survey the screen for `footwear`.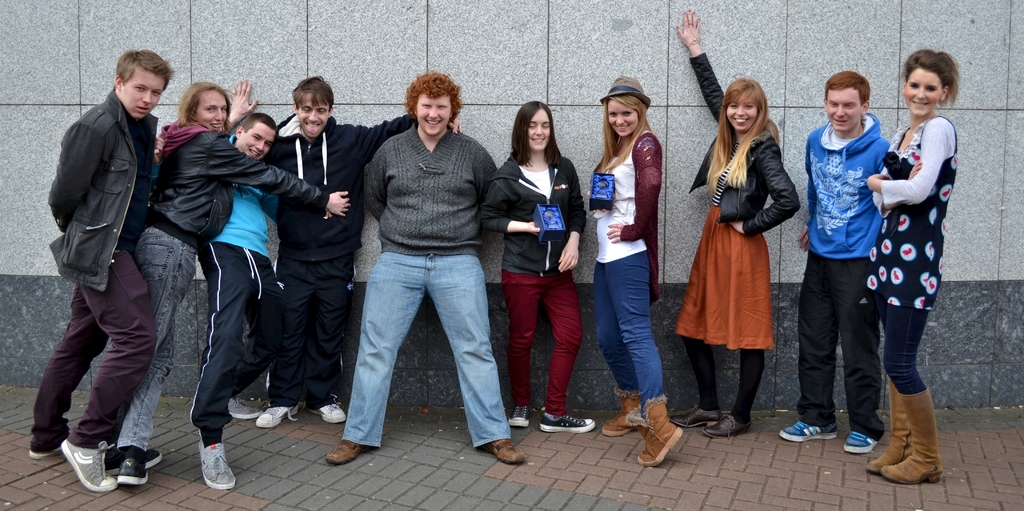
Survey found: x1=106 y1=439 x2=163 y2=477.
